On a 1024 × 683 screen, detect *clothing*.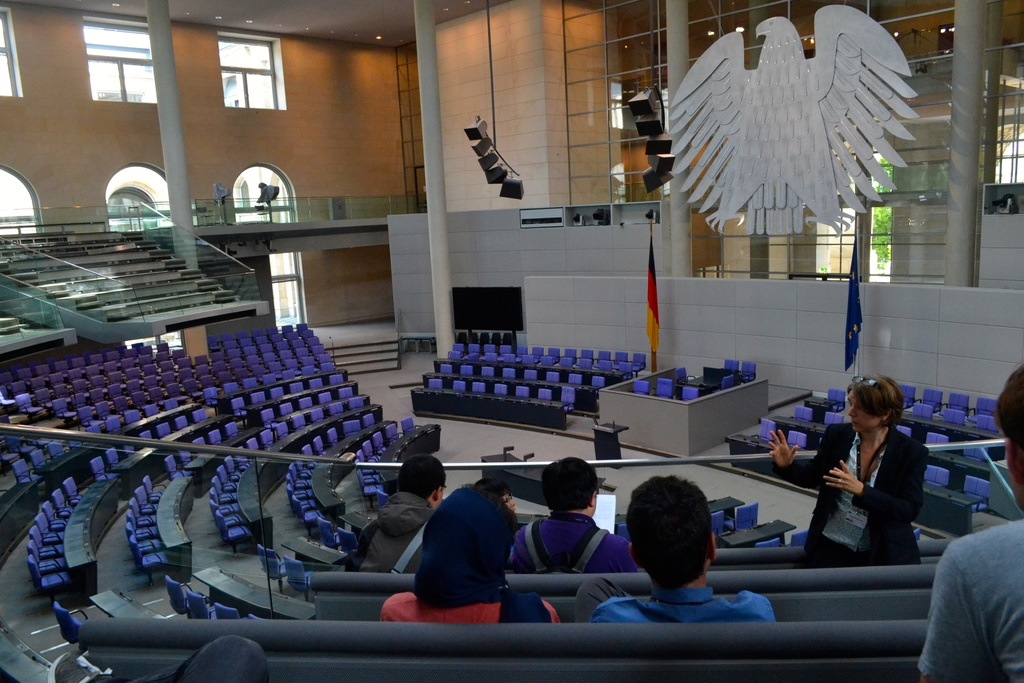
809, 404, 945, 576.
